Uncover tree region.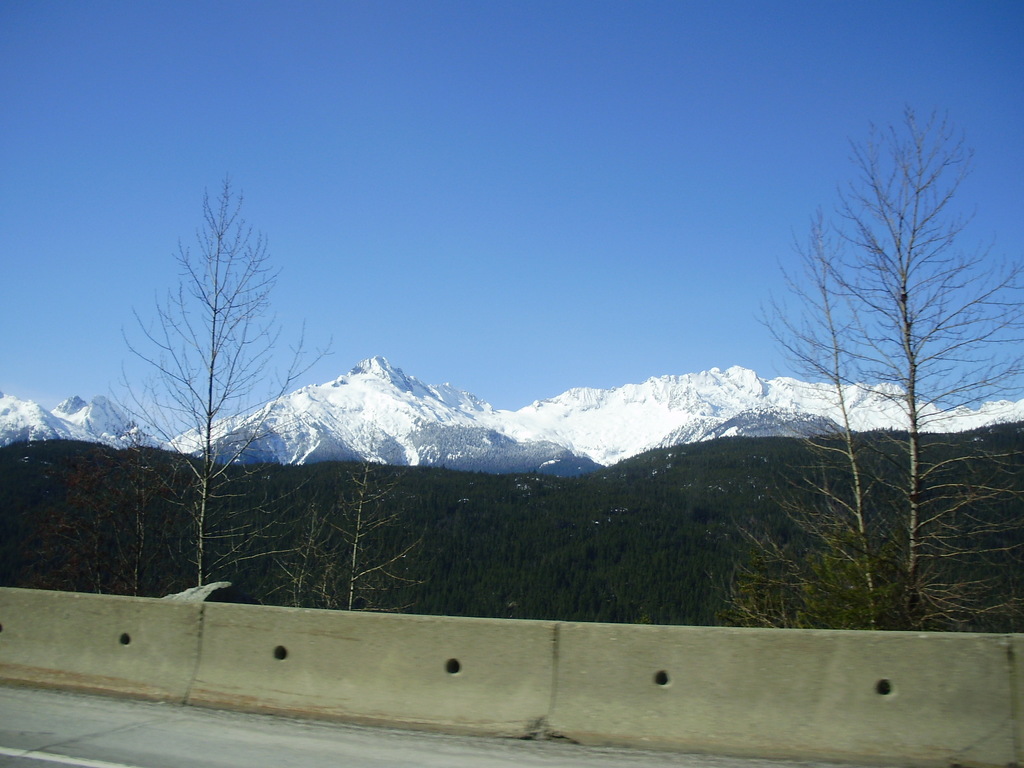
Uncovered: 97:410:186:595.
